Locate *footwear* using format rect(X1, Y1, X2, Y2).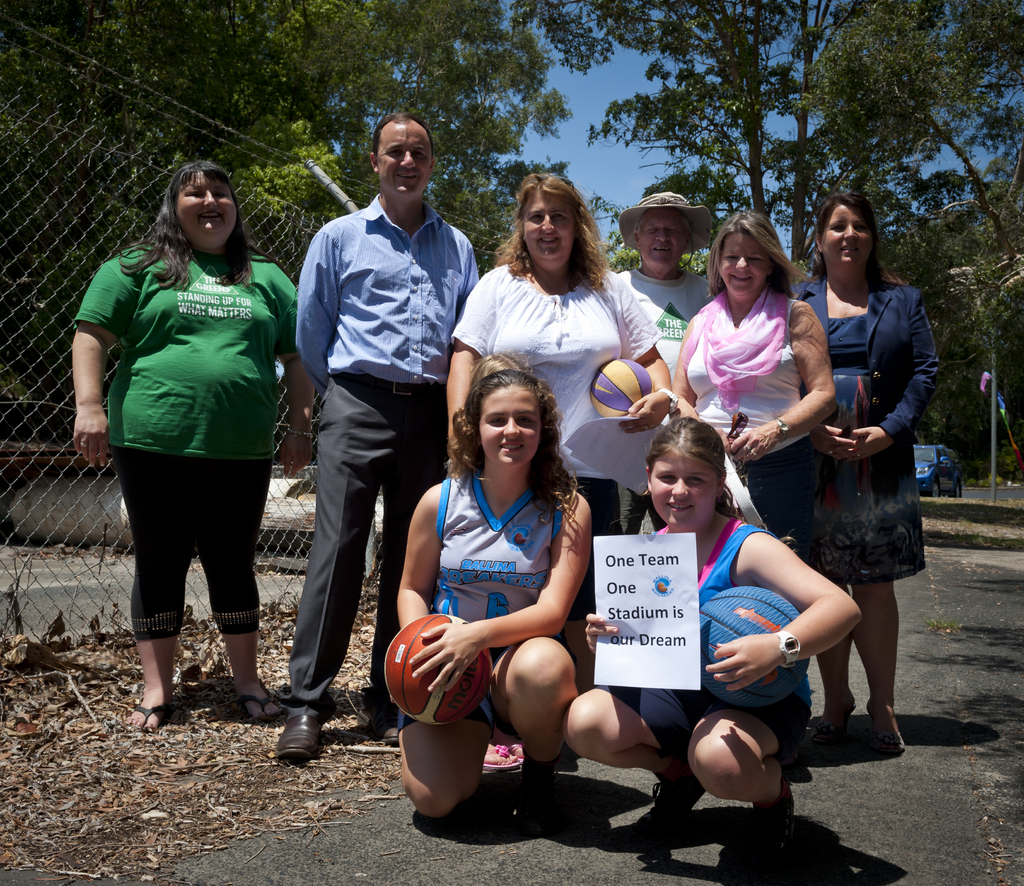
rect(808, 700, 858, 745).
